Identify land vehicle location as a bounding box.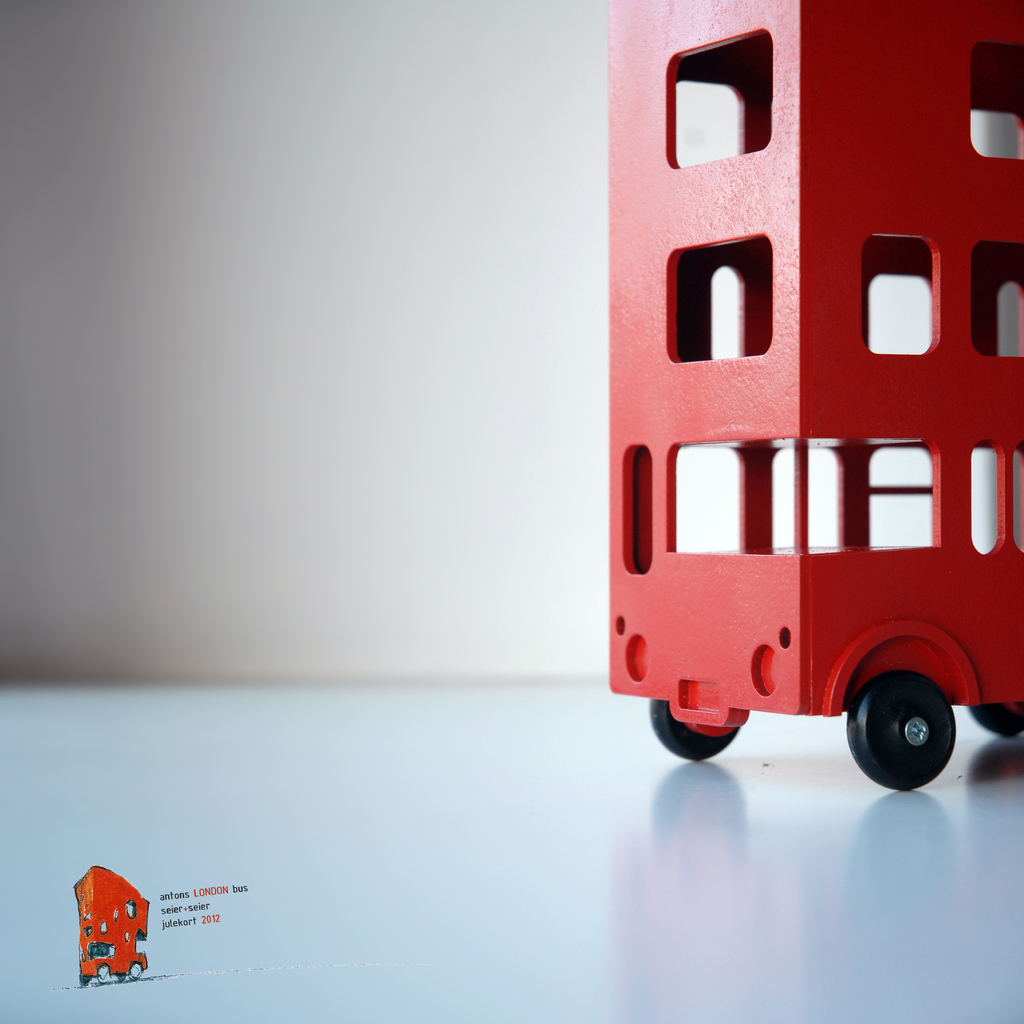
611/1/1023/794.
